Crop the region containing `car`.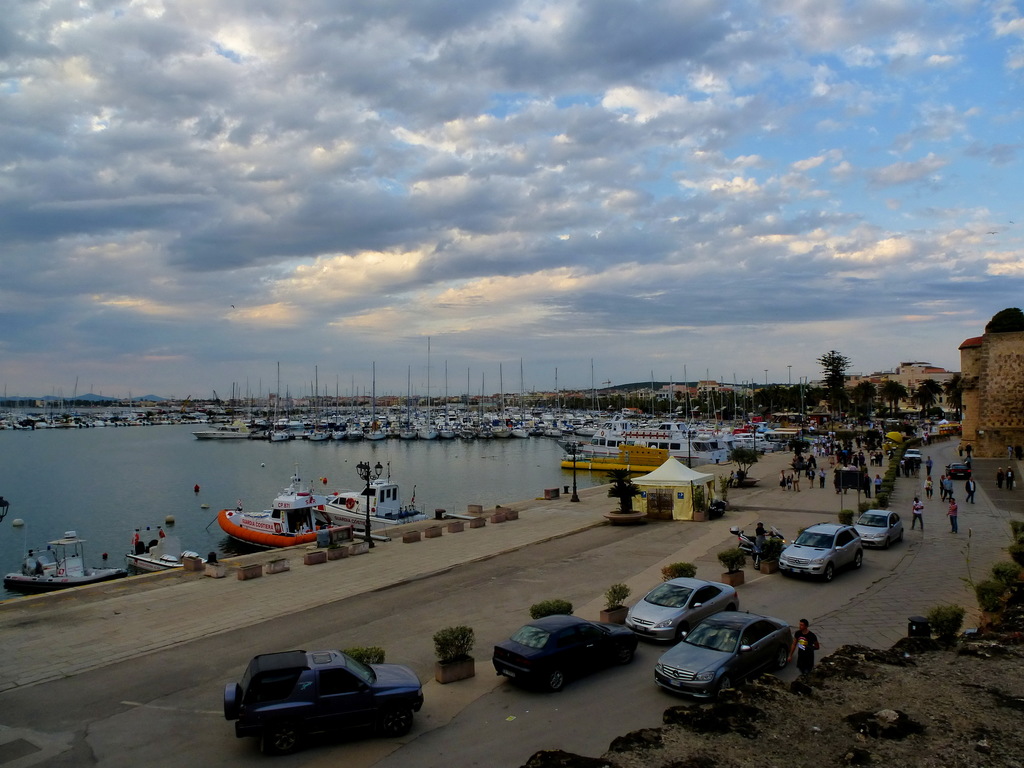
Crop region: 945:462:970:478.
